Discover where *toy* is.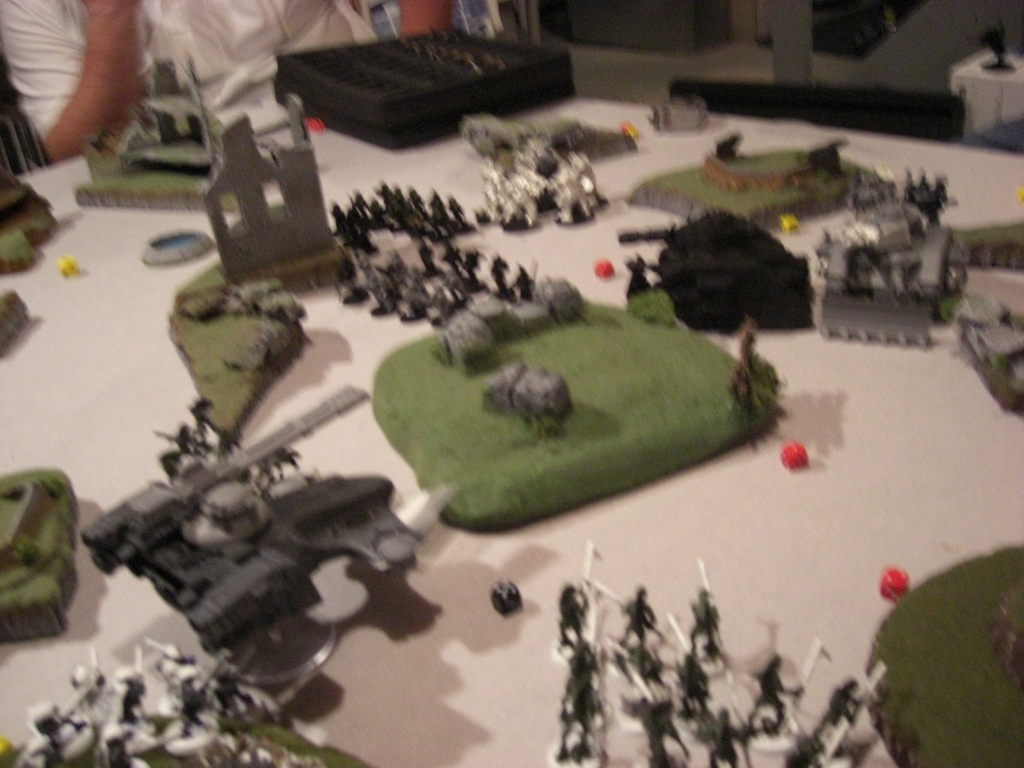
Discovered at locate(140, 230, 212, 267).
